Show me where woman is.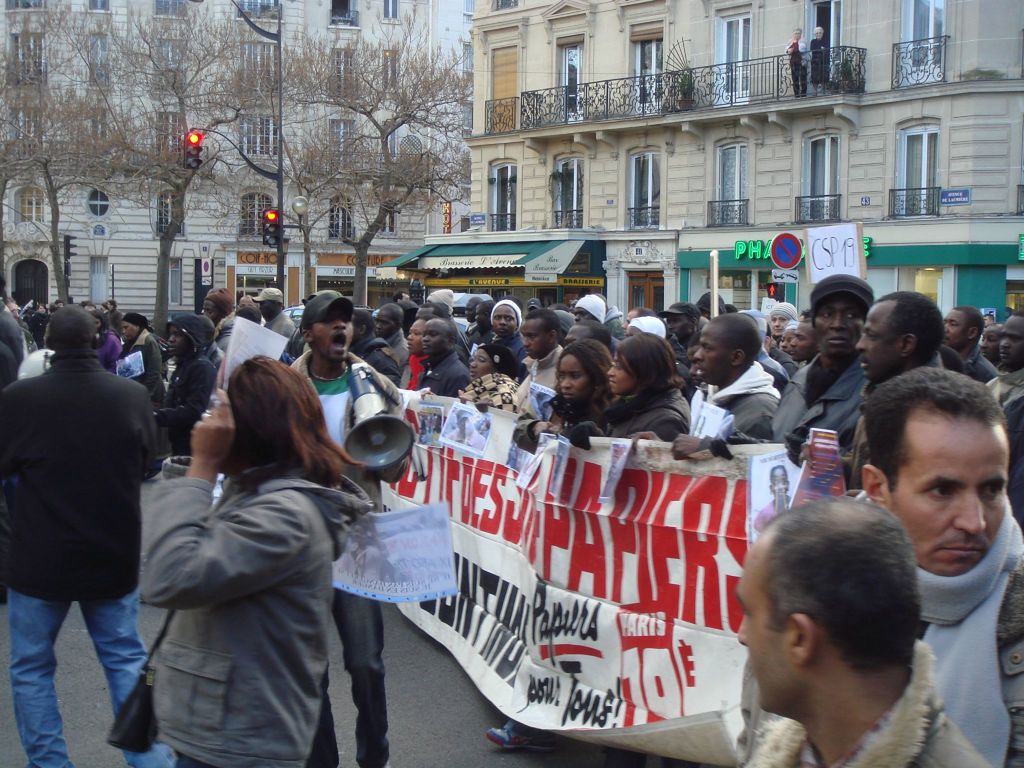
woman is at detection(29, 305, 54, 352).
